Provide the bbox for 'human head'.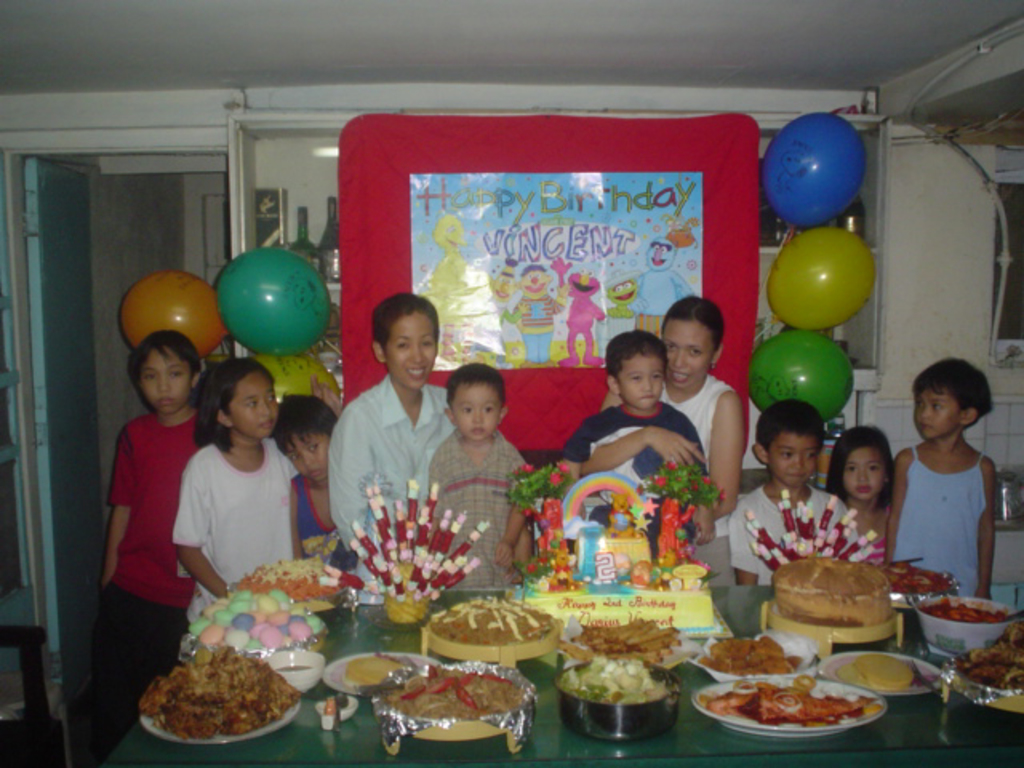
[912, 358, 995, 442].
